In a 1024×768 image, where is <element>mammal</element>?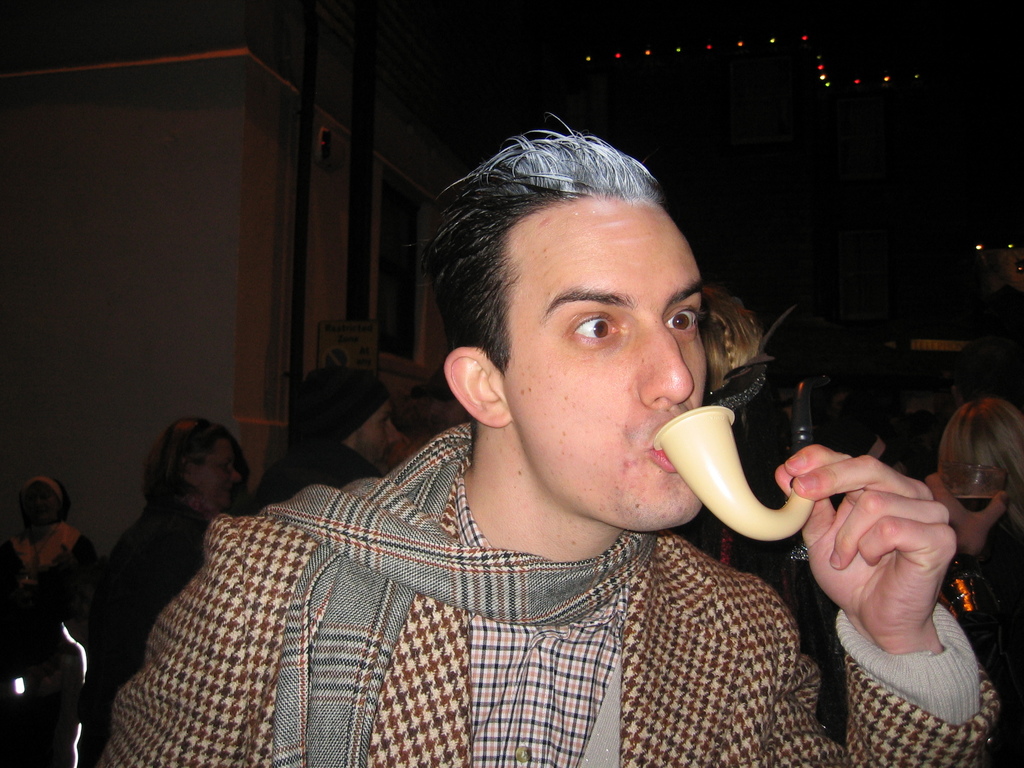
[250, 362, 396, 511].
